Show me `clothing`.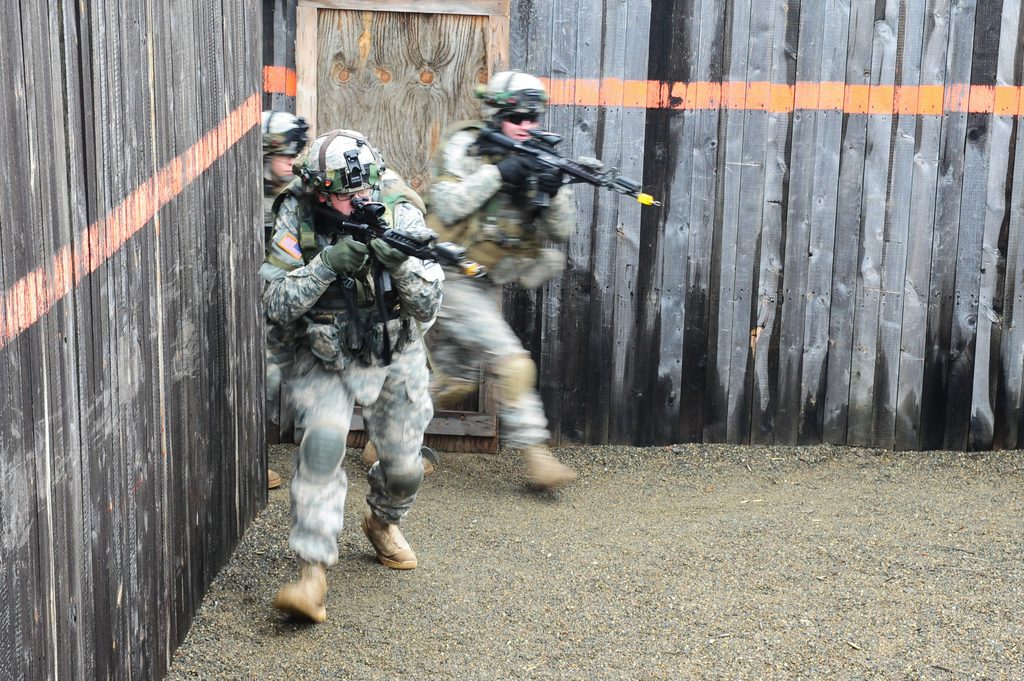
`clothing` is here: 262 169 445 565.
